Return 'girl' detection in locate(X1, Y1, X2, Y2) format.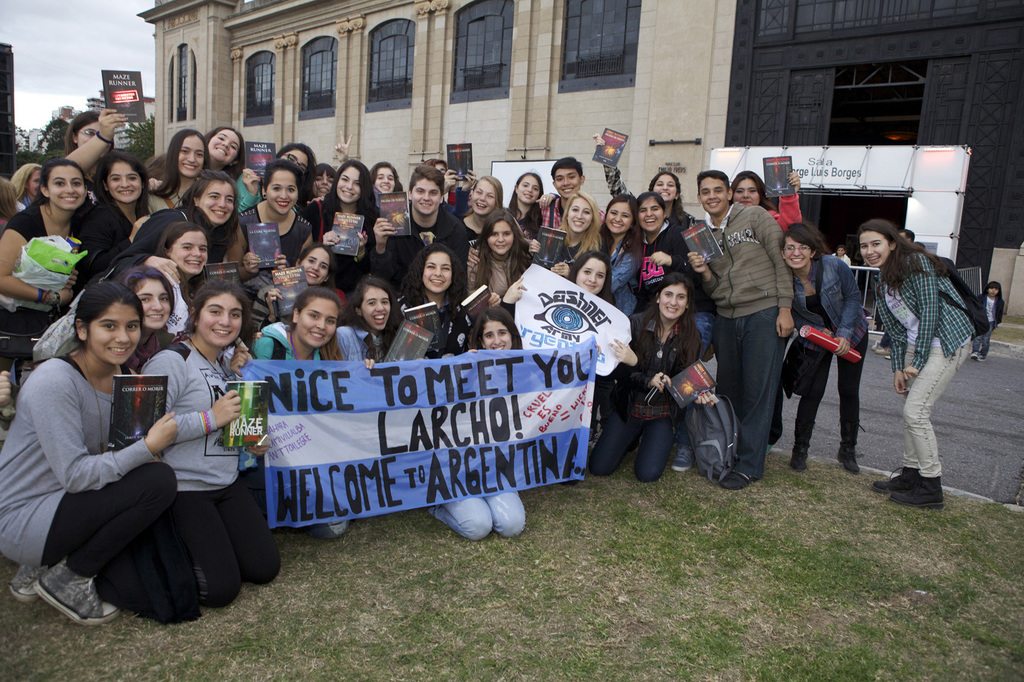
locate(562, 253, 627, 374).
